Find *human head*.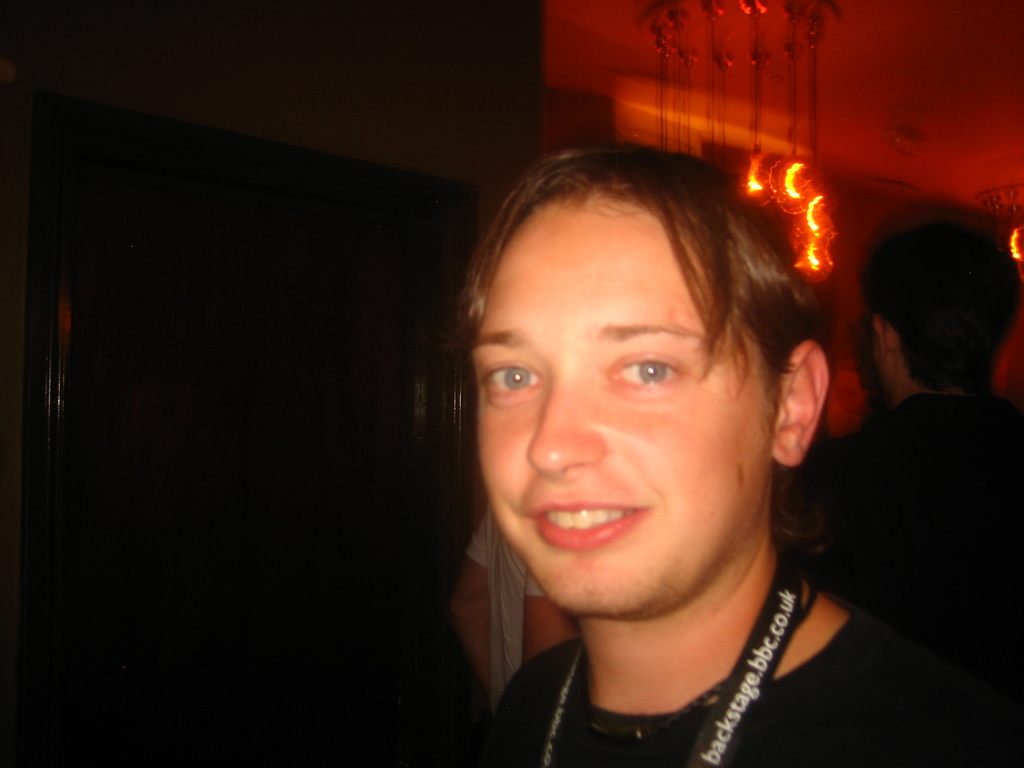
858 216 1023 400.
